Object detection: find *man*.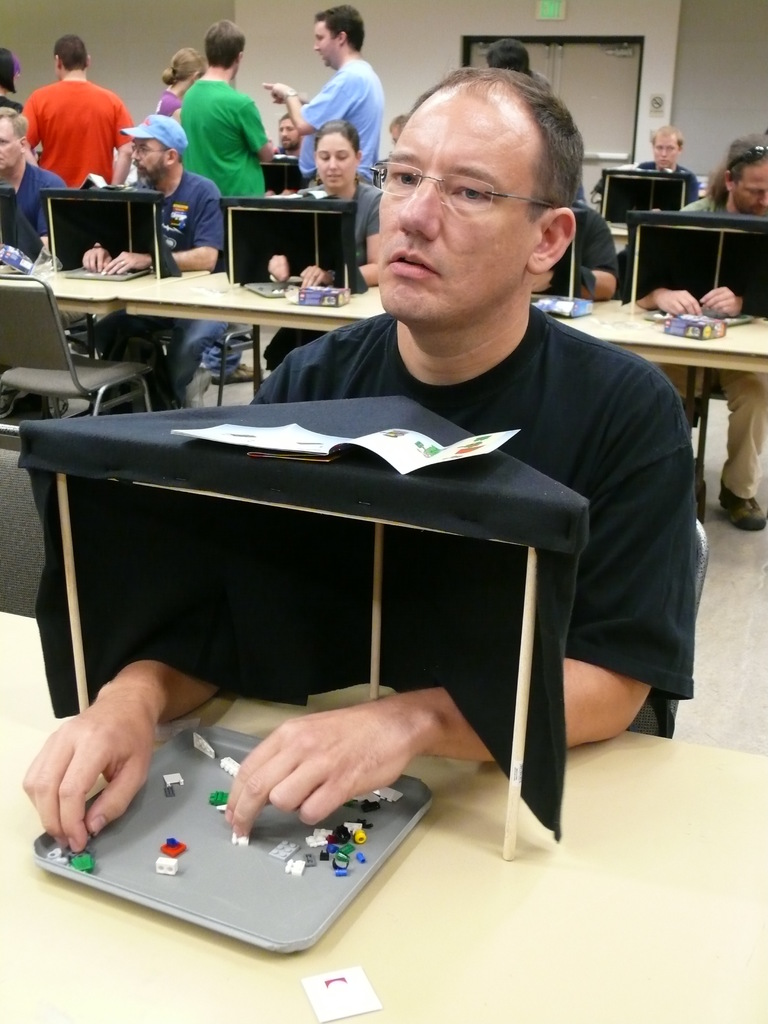
l=17, t=35, r=141, b=190.
